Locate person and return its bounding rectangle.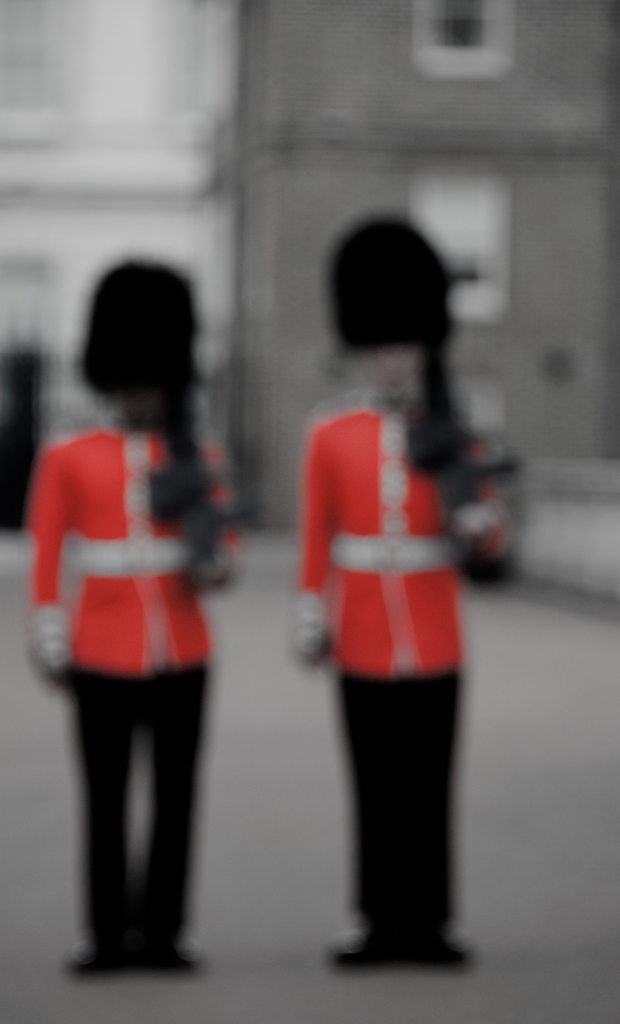
select_region(24, 252, 237, 973).
